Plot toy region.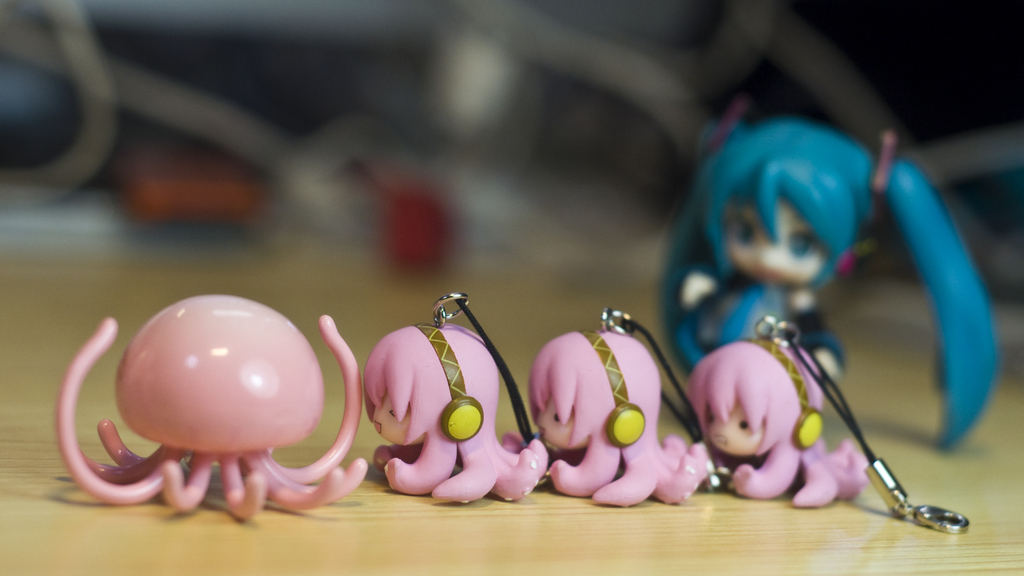
Plotted at (x1=365, y1=324, x2=553, y2=503).
